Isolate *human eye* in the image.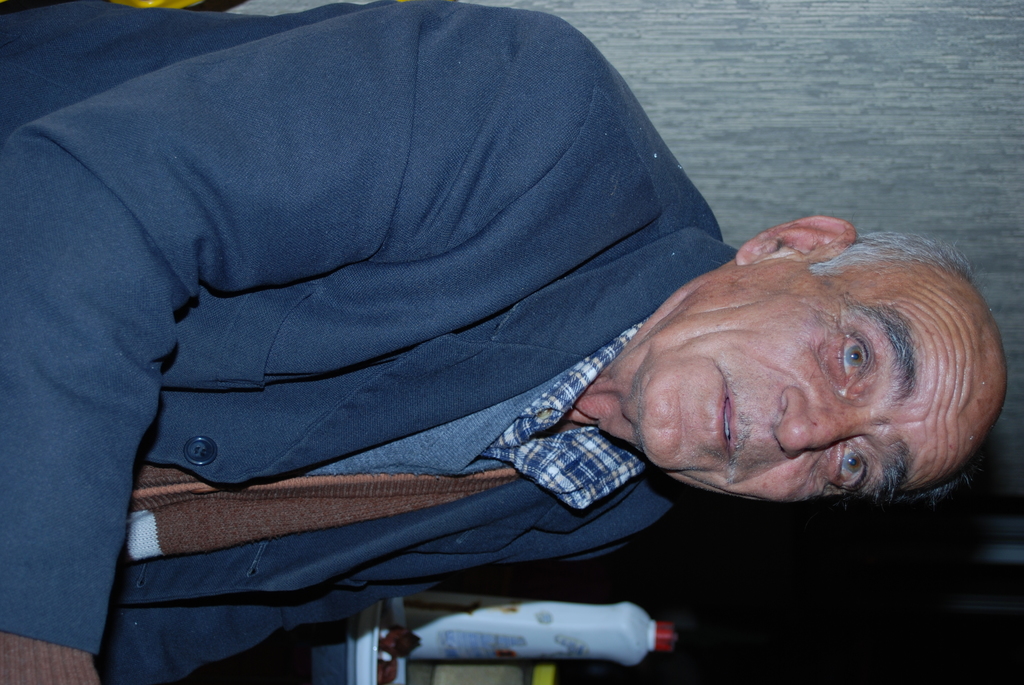
Isolated region: x1=825, y1=440, x2=876, y2=494.
